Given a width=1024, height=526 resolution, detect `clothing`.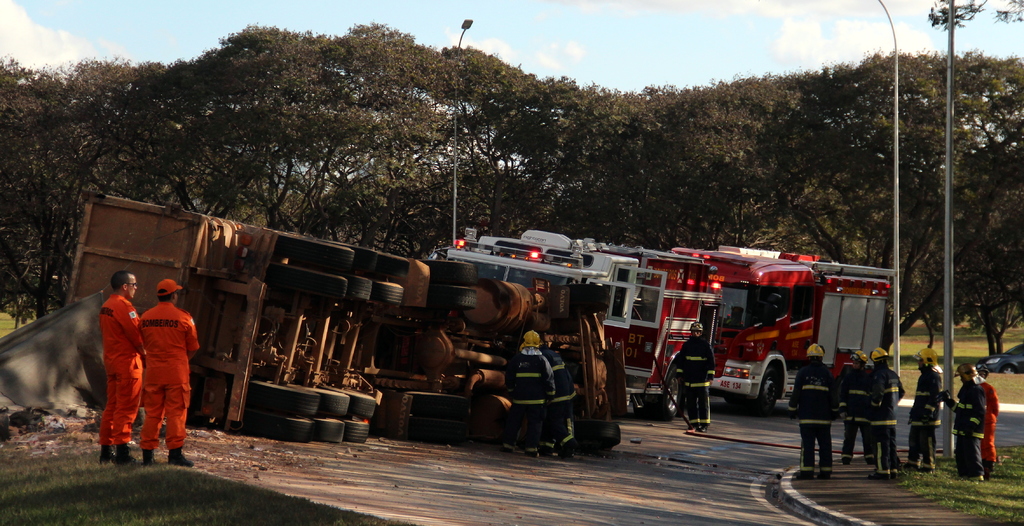
box=[668, 333, 726, 440].
